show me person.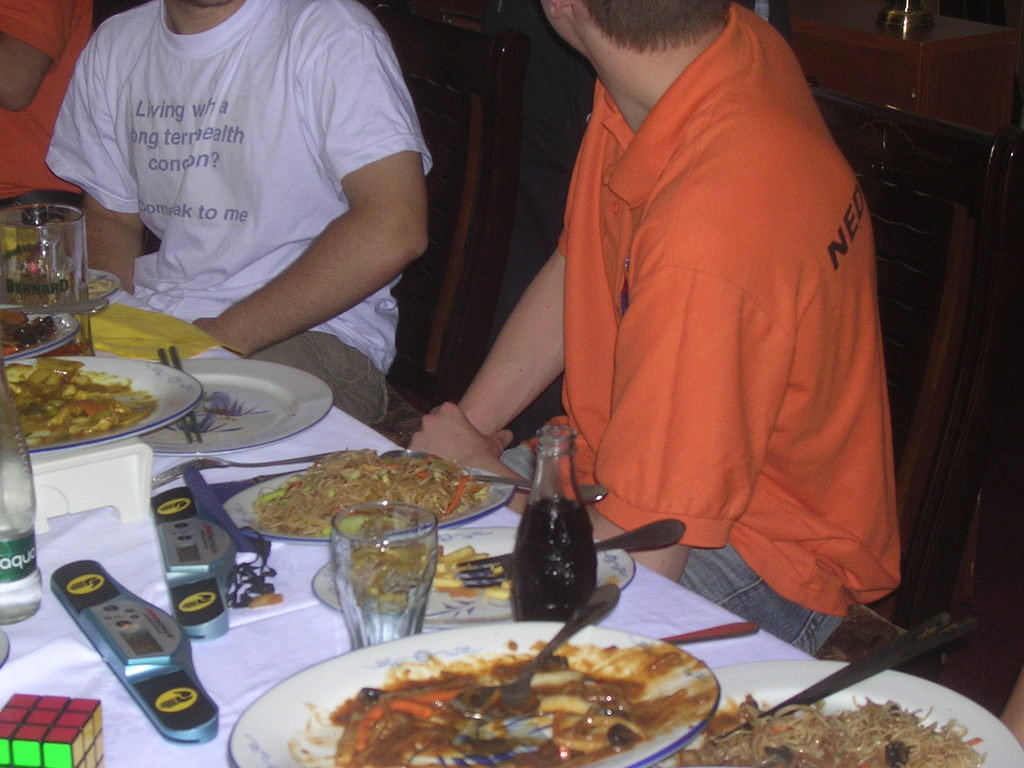
person is here: bbox=[0, 3, 99, 218].
